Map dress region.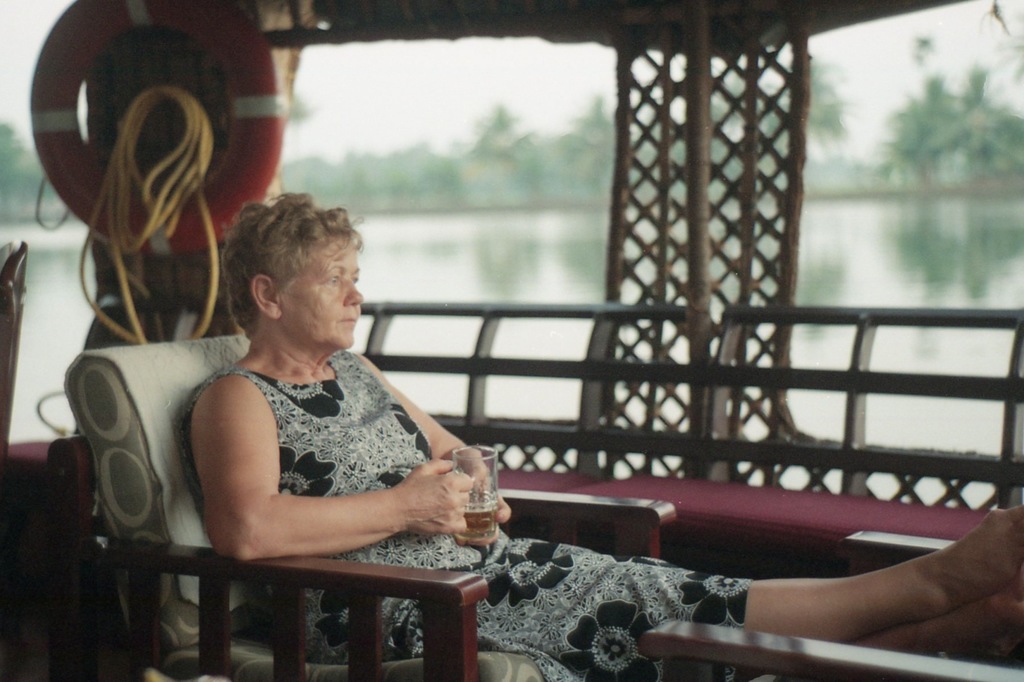
Mapped to bbox=(180, 345, 746, 681).
